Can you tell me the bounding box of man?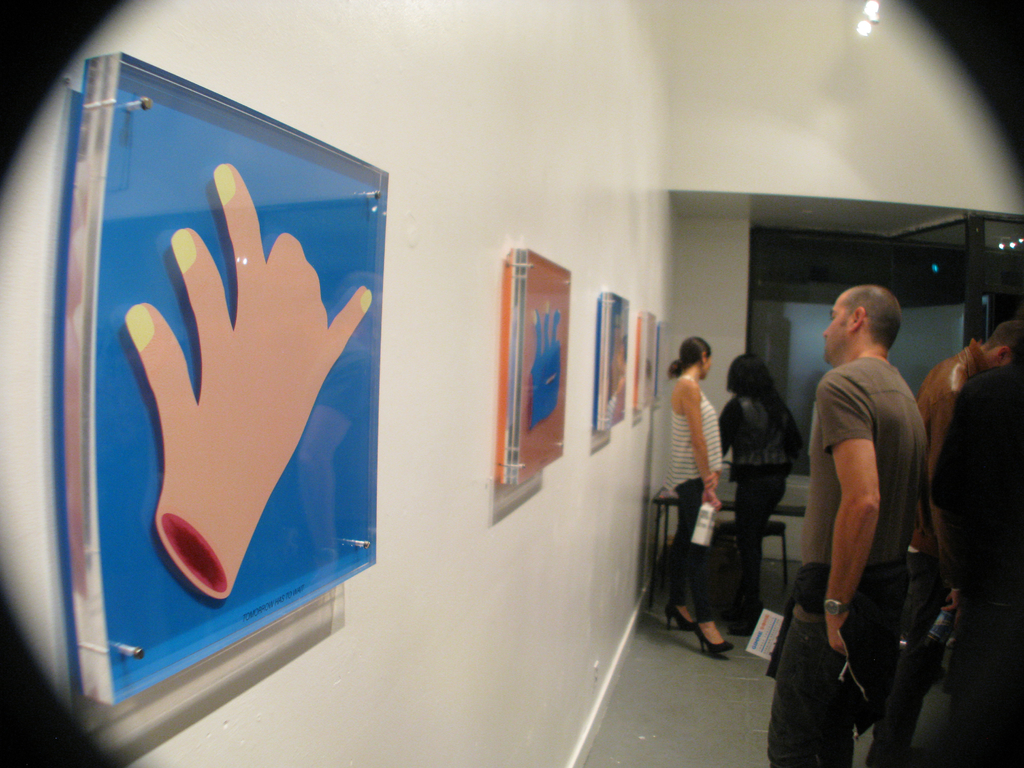
(x1=899, y1=316, x2=1023, y2=767).
